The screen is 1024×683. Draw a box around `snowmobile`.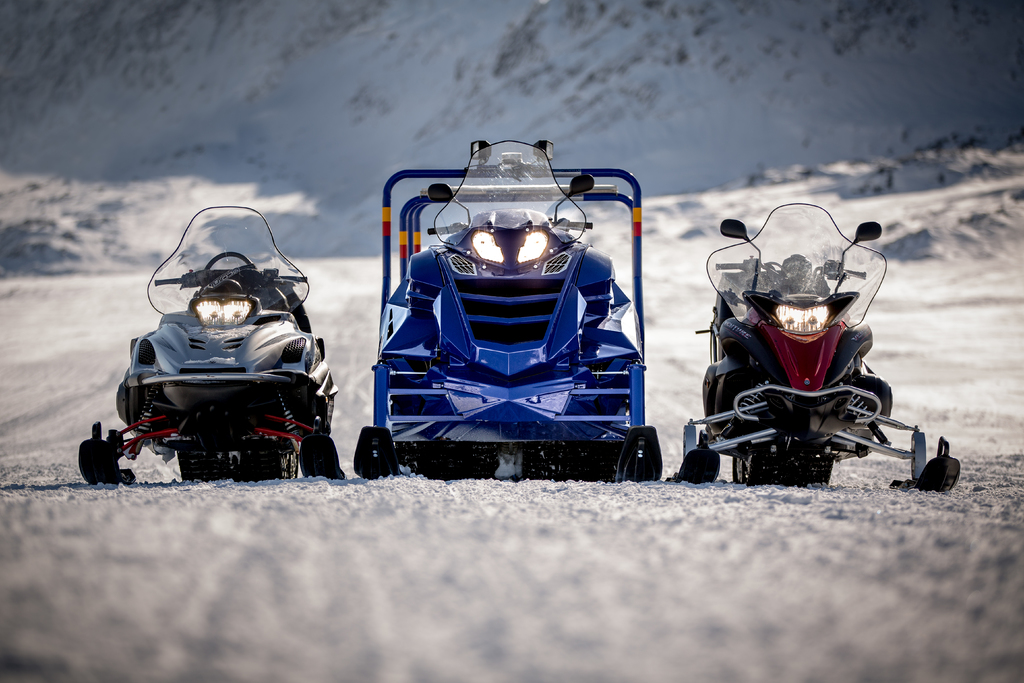
(x1=93, y1=202, x2=346, y2=500).
